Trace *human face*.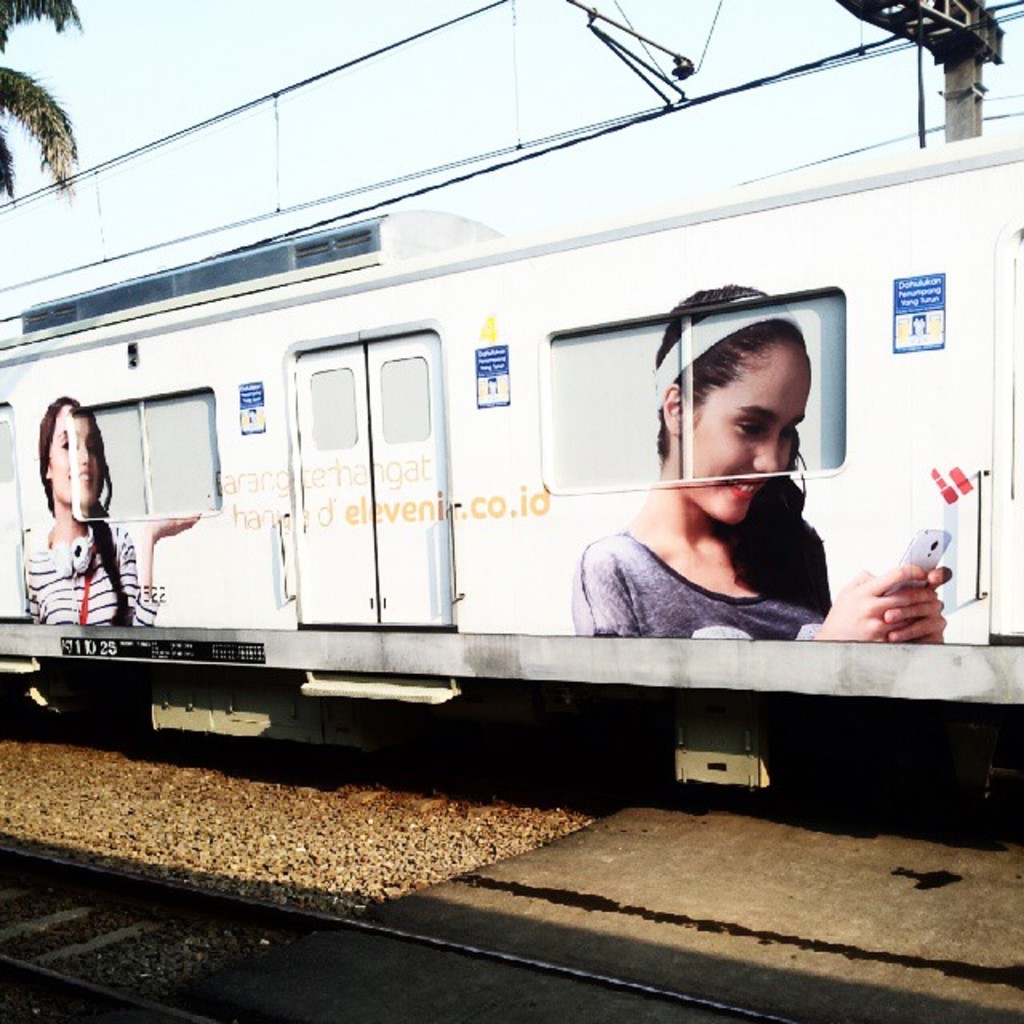
Traced to Rect(694, 344, 814, 528).
